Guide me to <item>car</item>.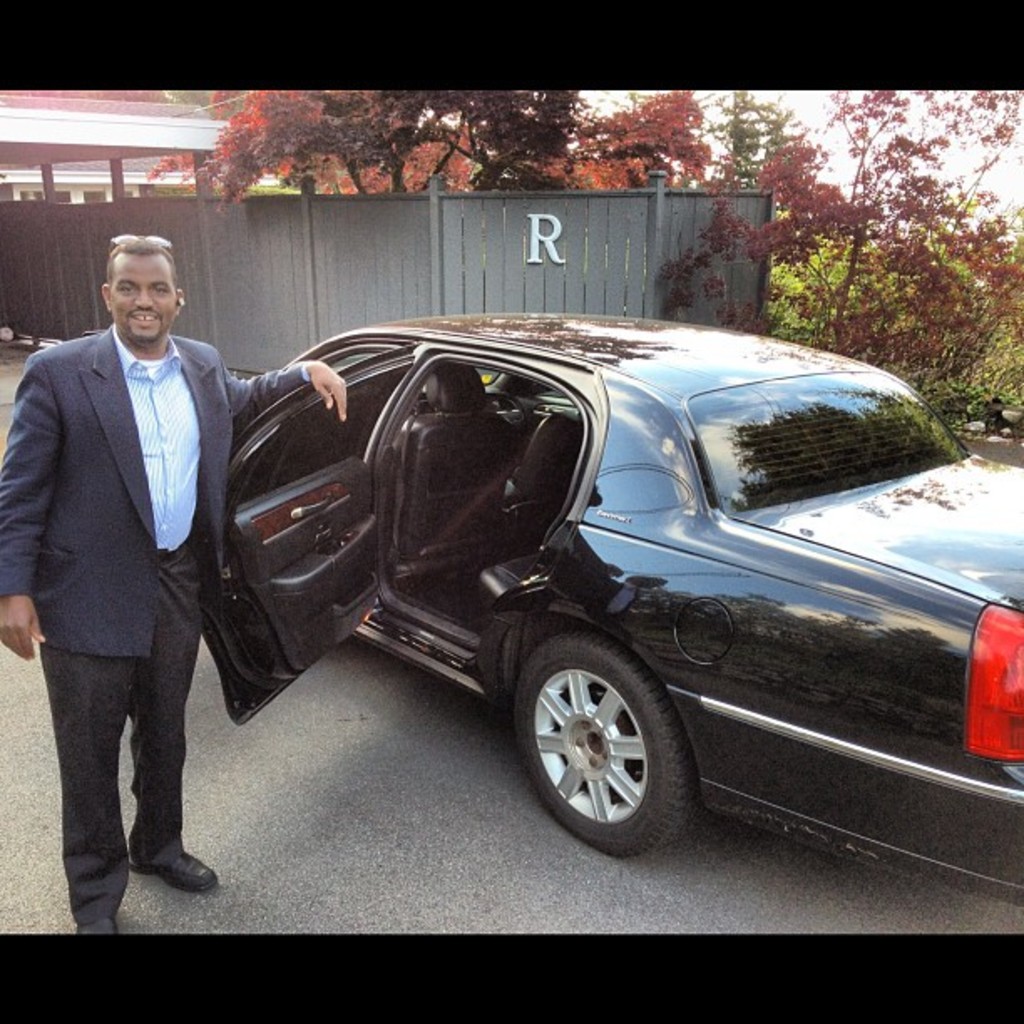
Guidance: 206 308 1022 899.
